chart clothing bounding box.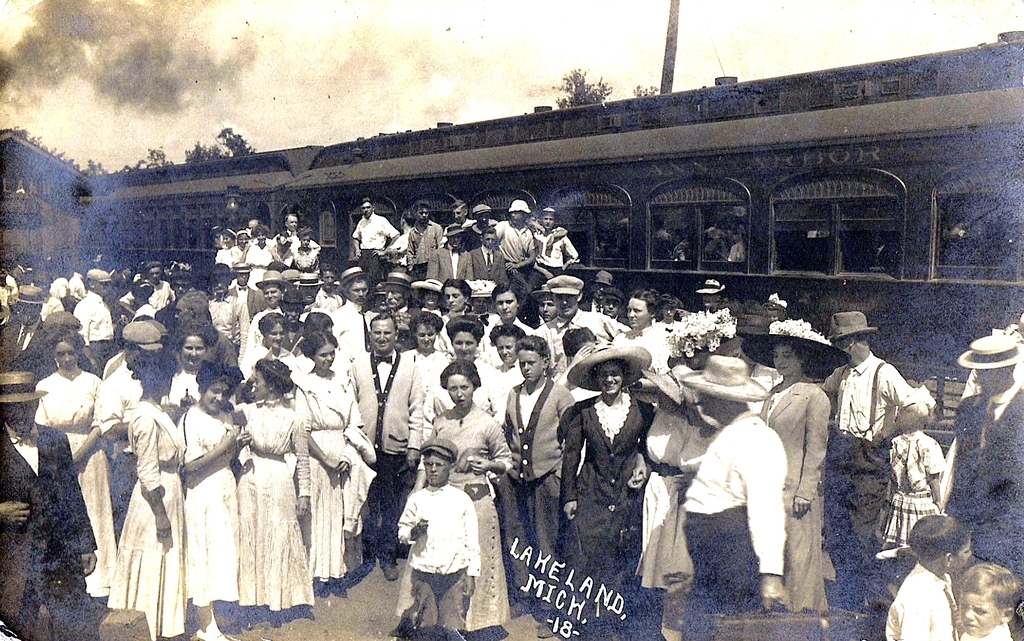
Charted: bbox=[468, 312, 546, 368].
